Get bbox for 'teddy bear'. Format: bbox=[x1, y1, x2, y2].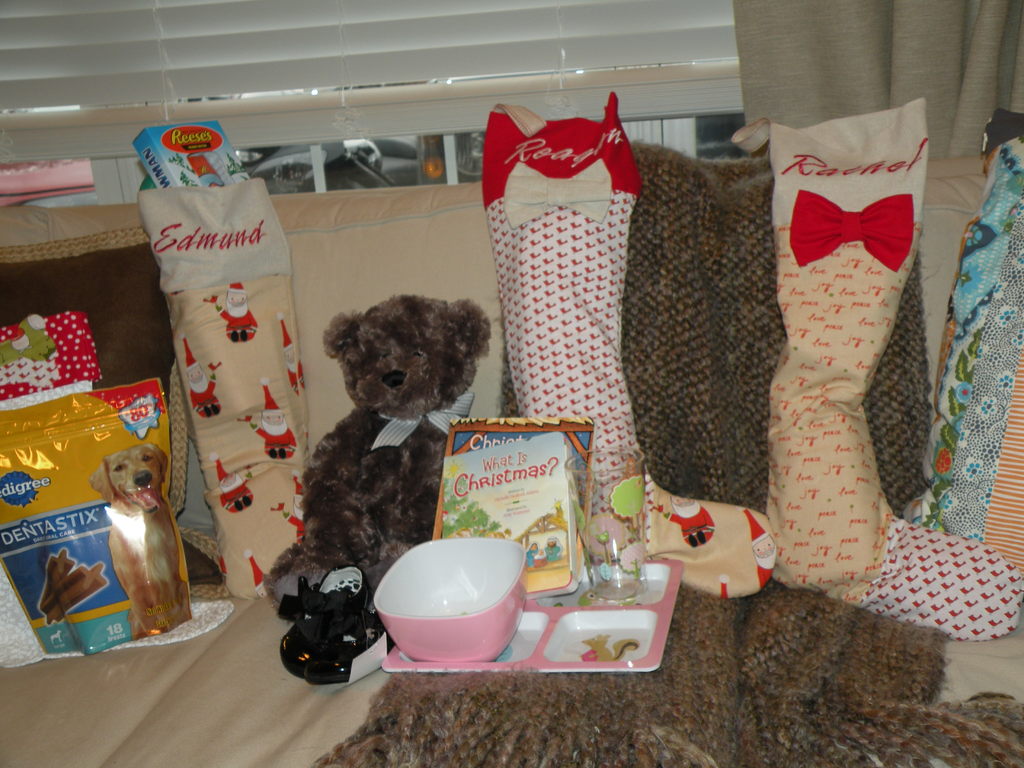
bbox=[277, 282, 491, 643].
